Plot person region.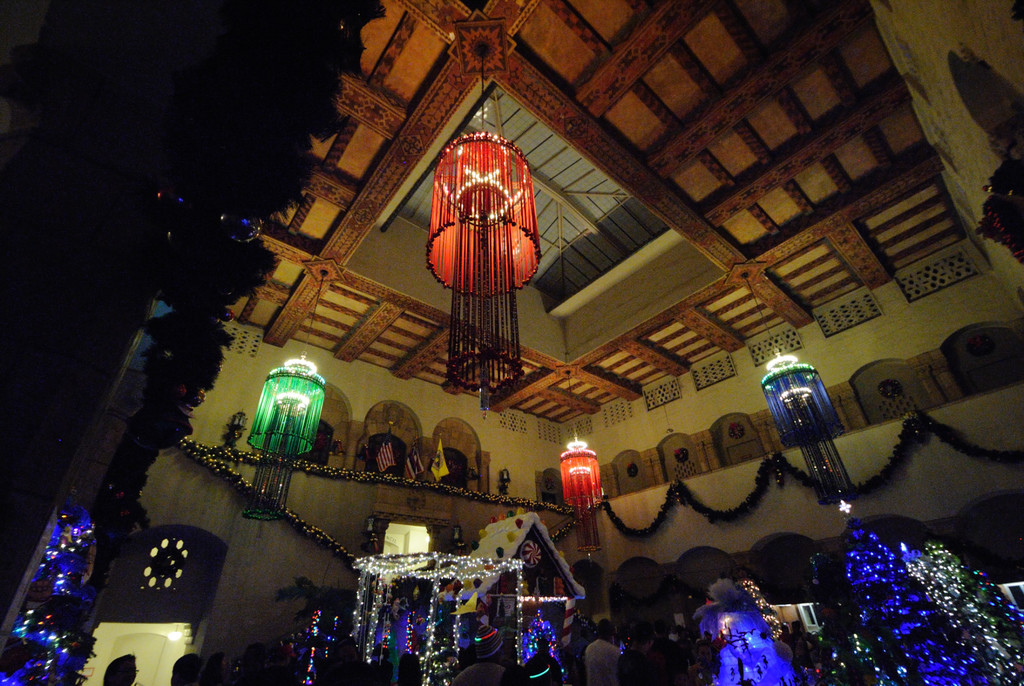
Plotted at select_region(241, 634, 280, 685).
